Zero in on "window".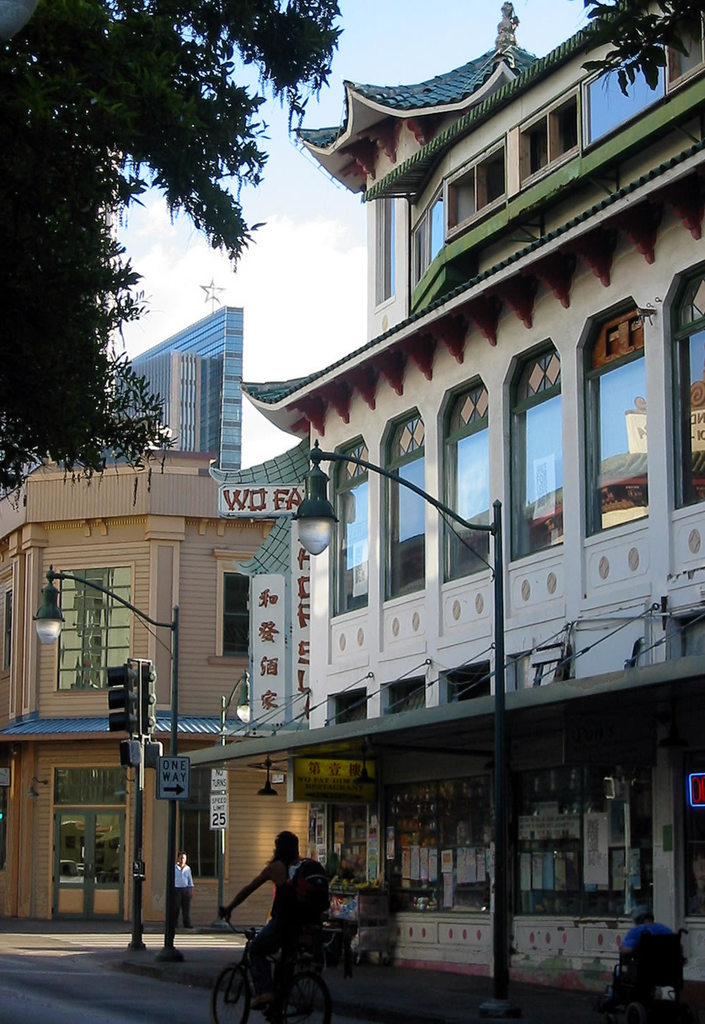
Zeroed in: <bbox>677, 273, 704, 504</bbox>.
